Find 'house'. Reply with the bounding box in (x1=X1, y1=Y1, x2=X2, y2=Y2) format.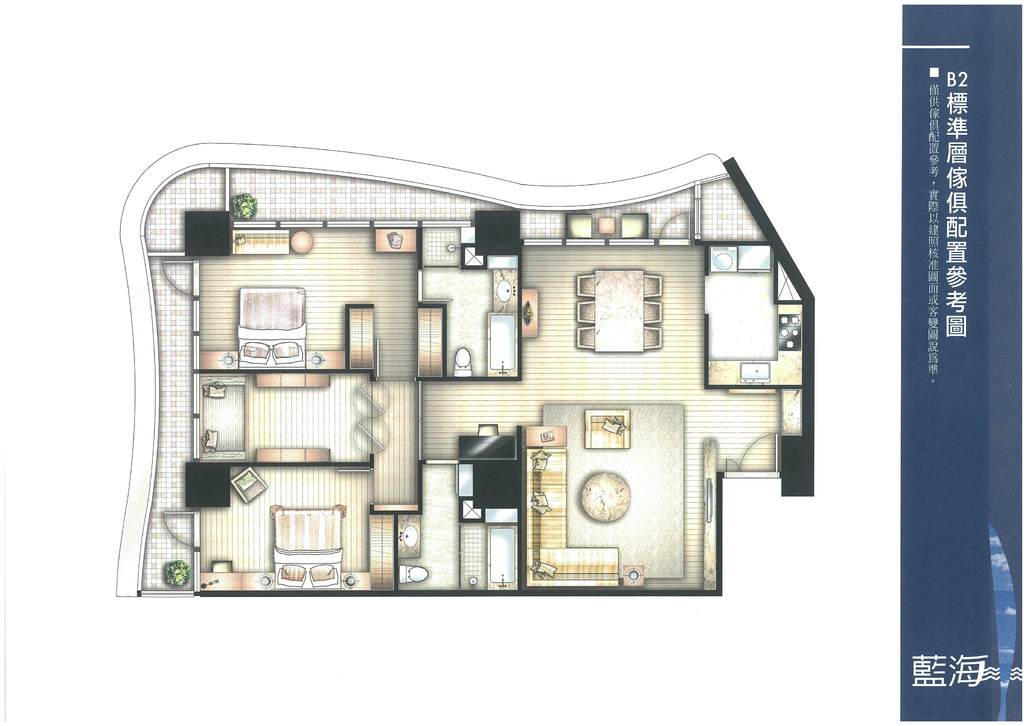
(x1=115, y1=139, x2=829, y2=621).
